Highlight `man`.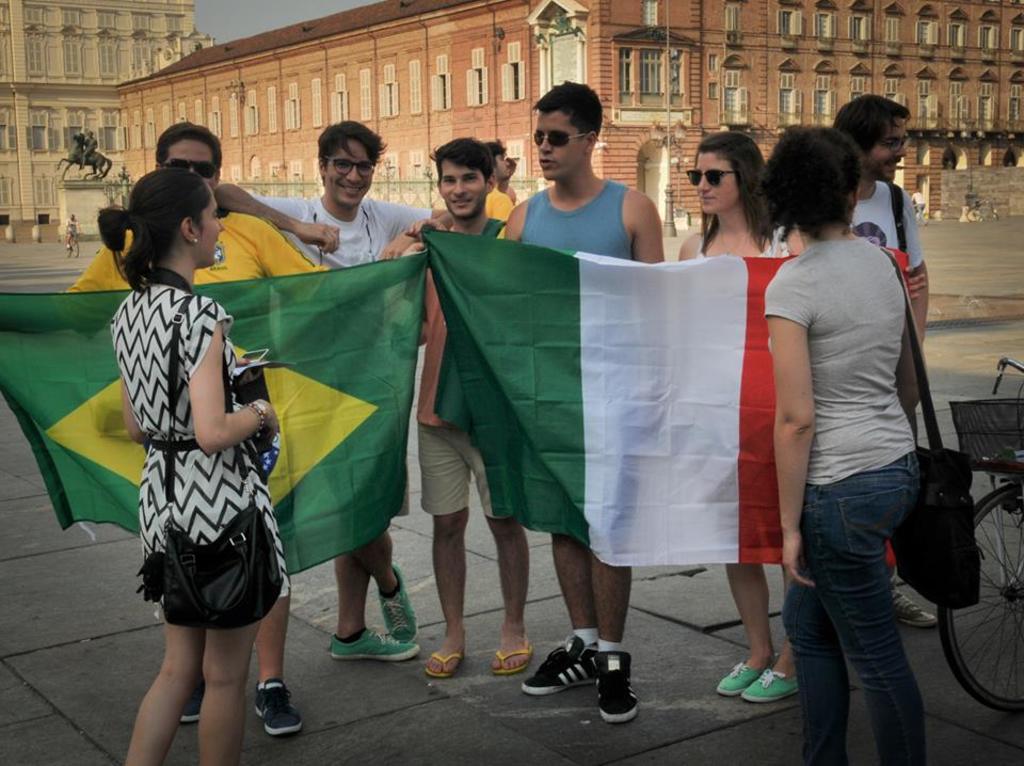
Highlighted region: rect(784, 94, 939, 625).
